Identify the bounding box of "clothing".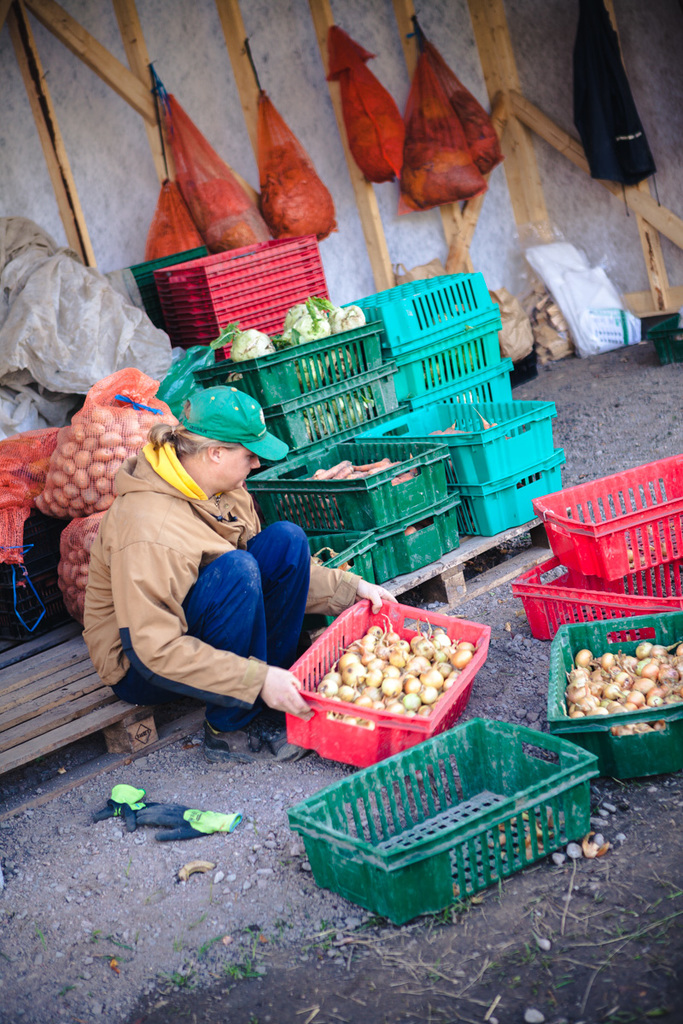
<box>85,437,366,738</box>.
